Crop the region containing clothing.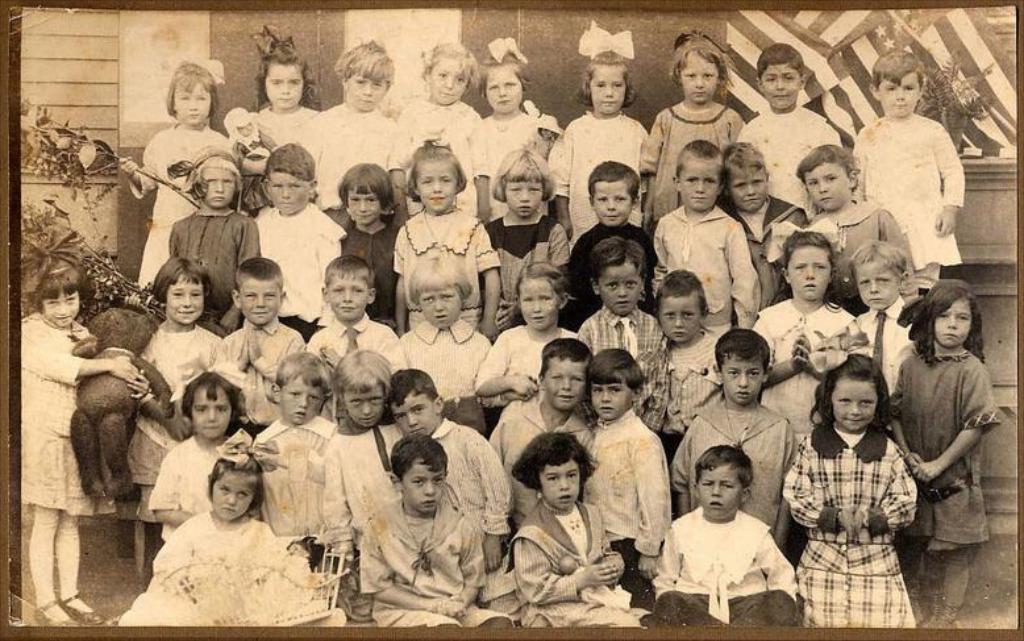
Crop region: crop(469, 322, 578, 399).
